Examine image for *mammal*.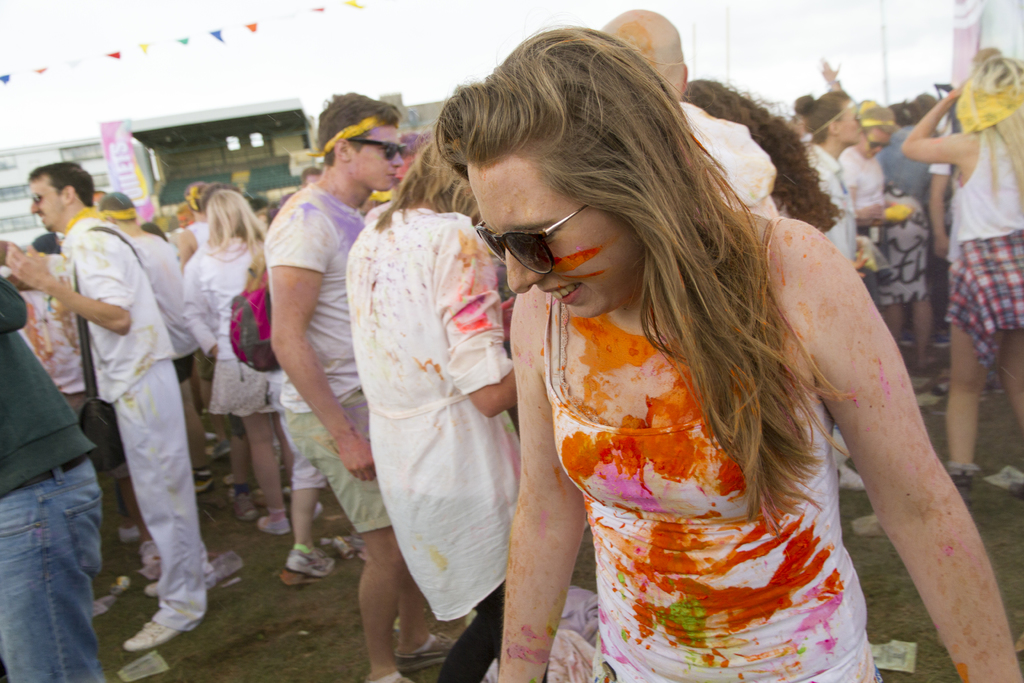
Examination result: <region>873, 101, 929, 374</region>.
